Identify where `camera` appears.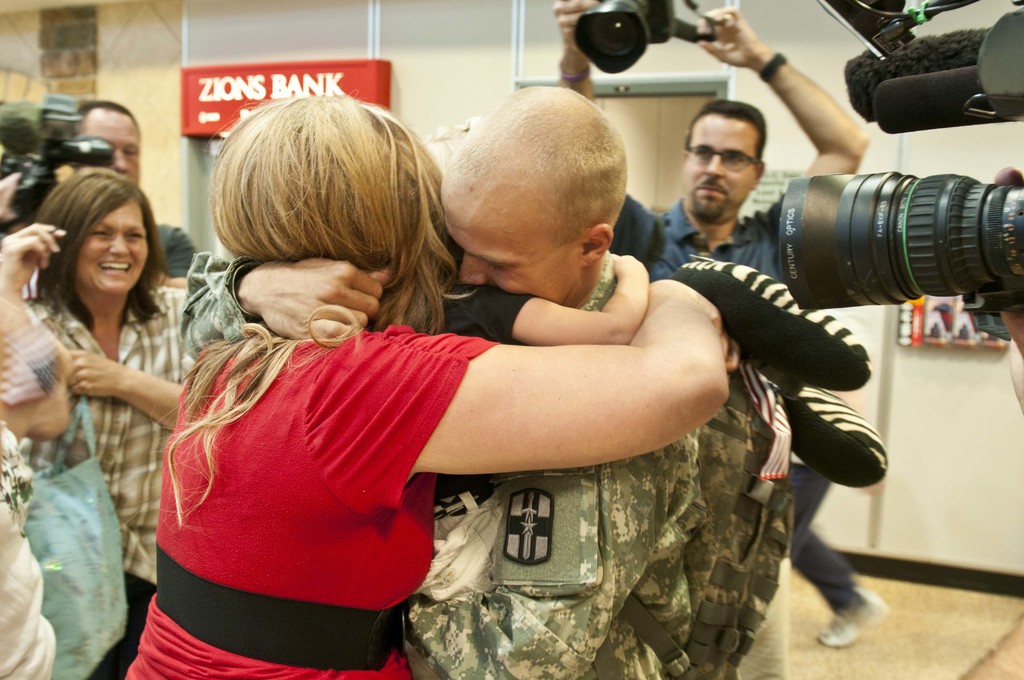
Appears at box(775, 0, 1020, 315).
